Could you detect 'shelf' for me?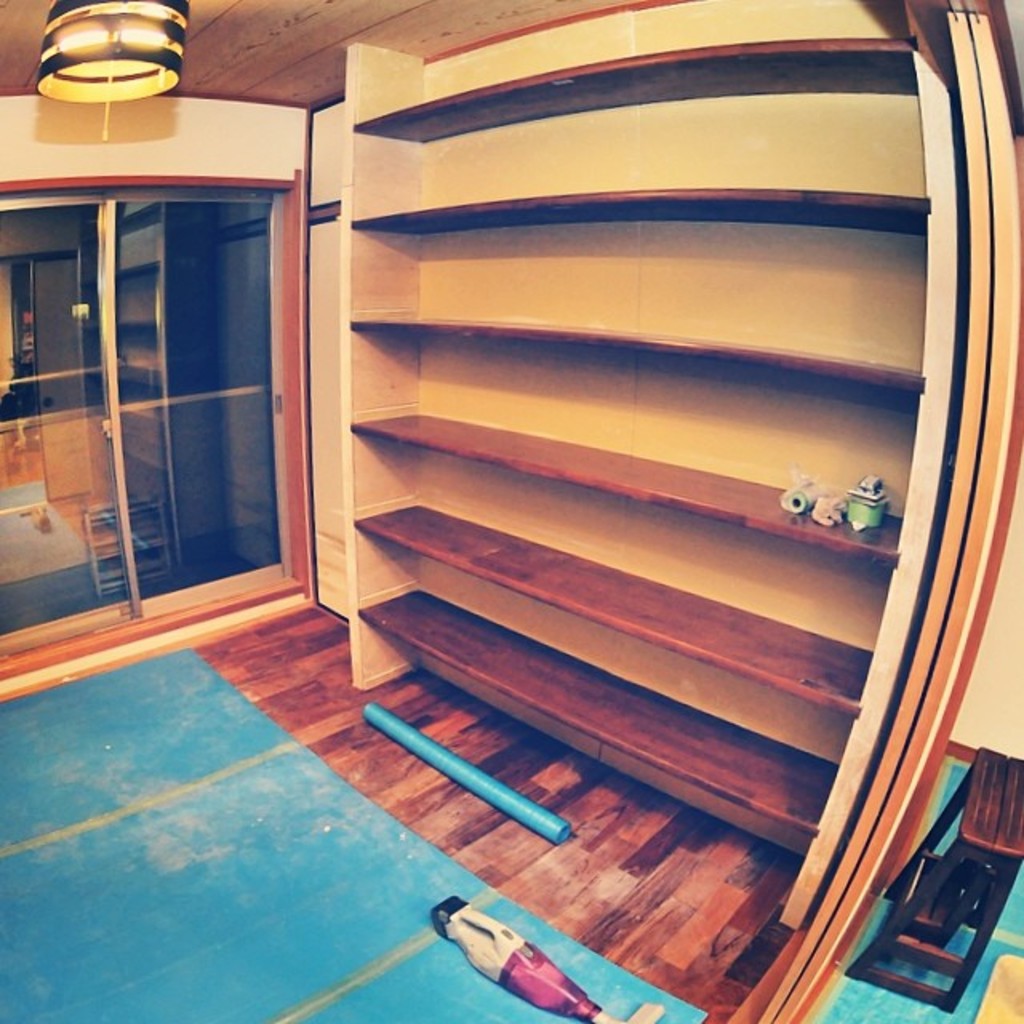
Detection result: crop(355, 502, 877, 710).
